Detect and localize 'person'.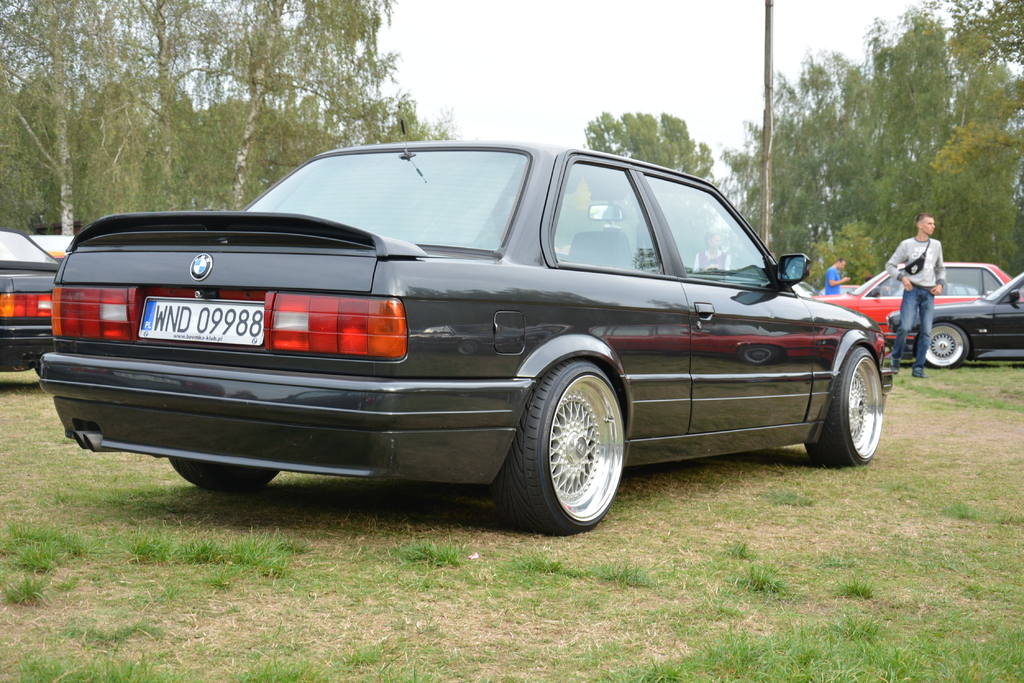
Localized at detection(828, 263, 850, 298).
